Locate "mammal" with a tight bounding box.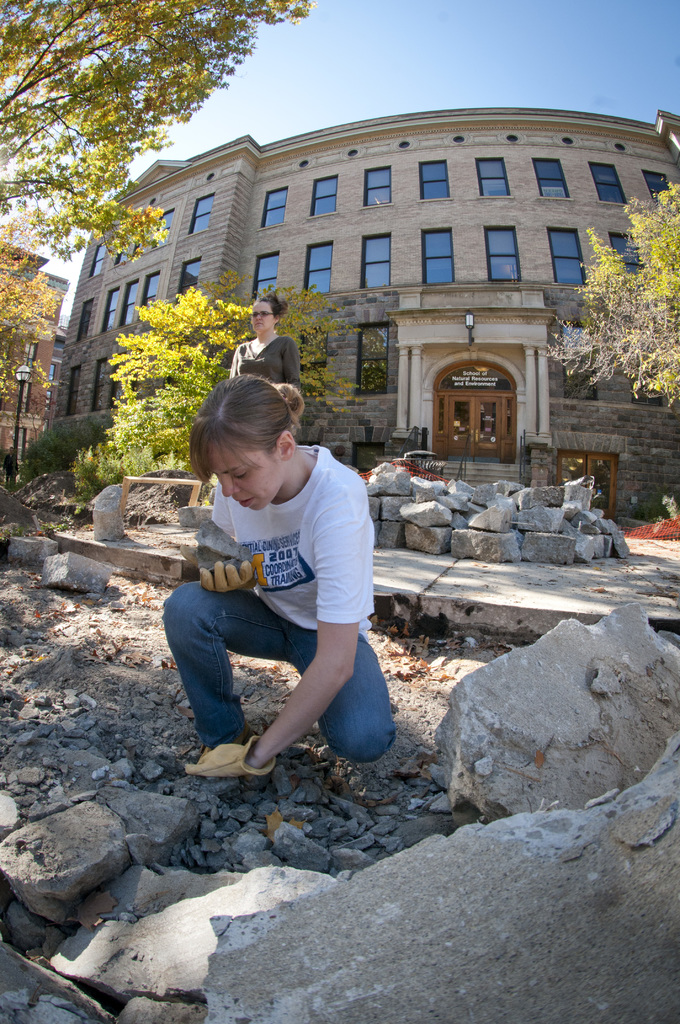
163, 364, 397, 777.
